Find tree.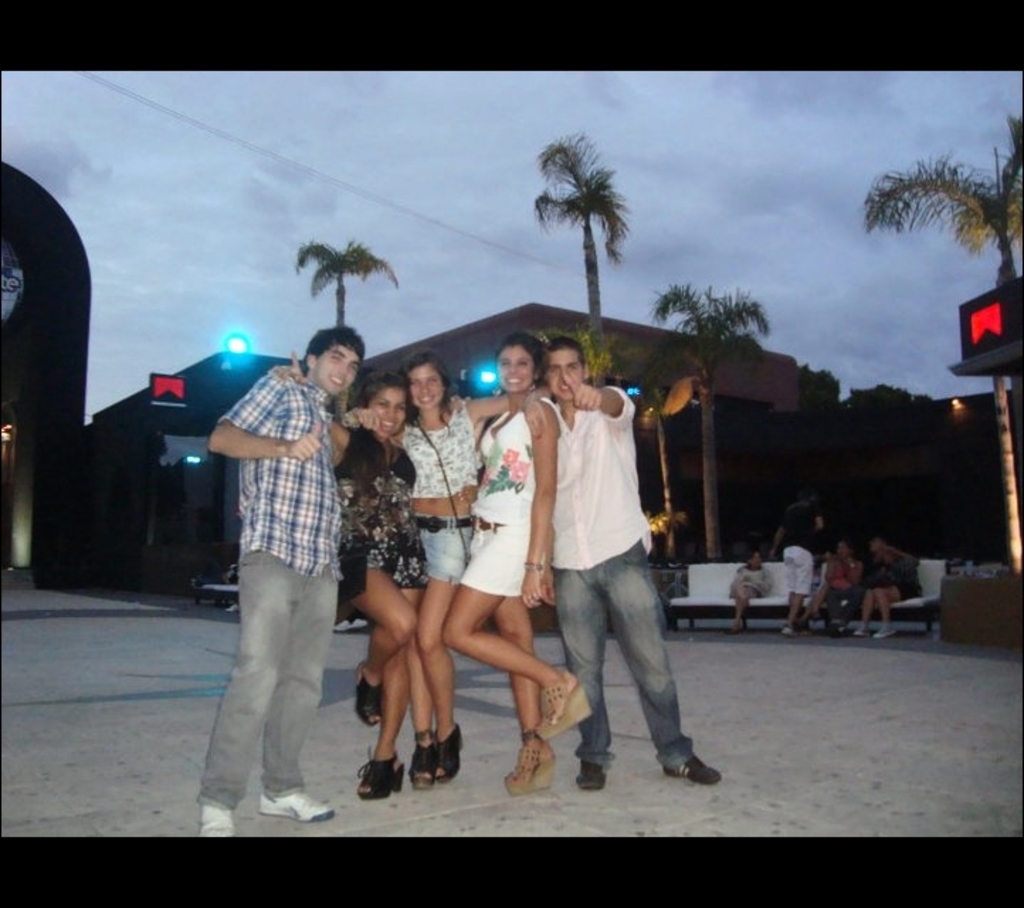
522, 132, 624, 384.
